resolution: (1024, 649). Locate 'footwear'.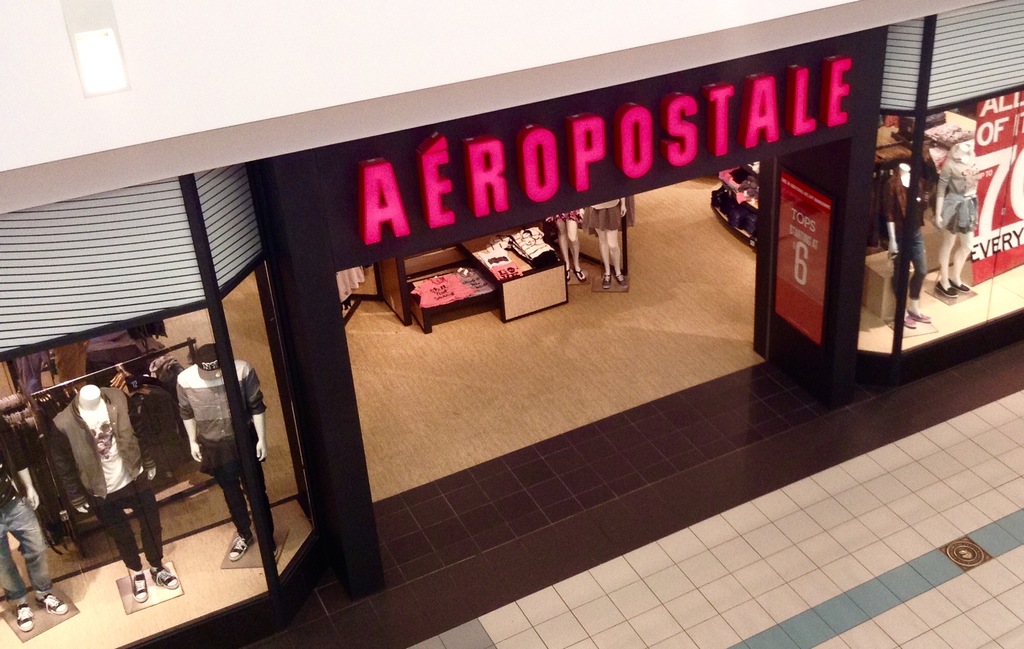
l=572, t=267, r=592, b=284.
